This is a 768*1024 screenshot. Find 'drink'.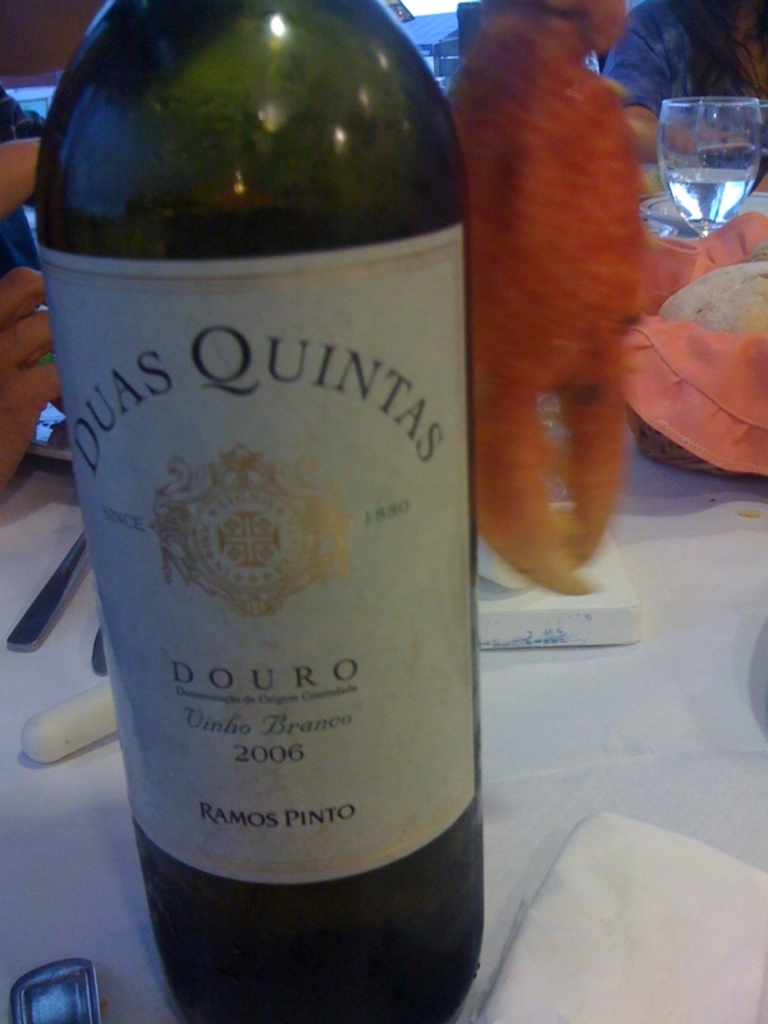
Bounding box: crop(672, 173, 745, 229).
